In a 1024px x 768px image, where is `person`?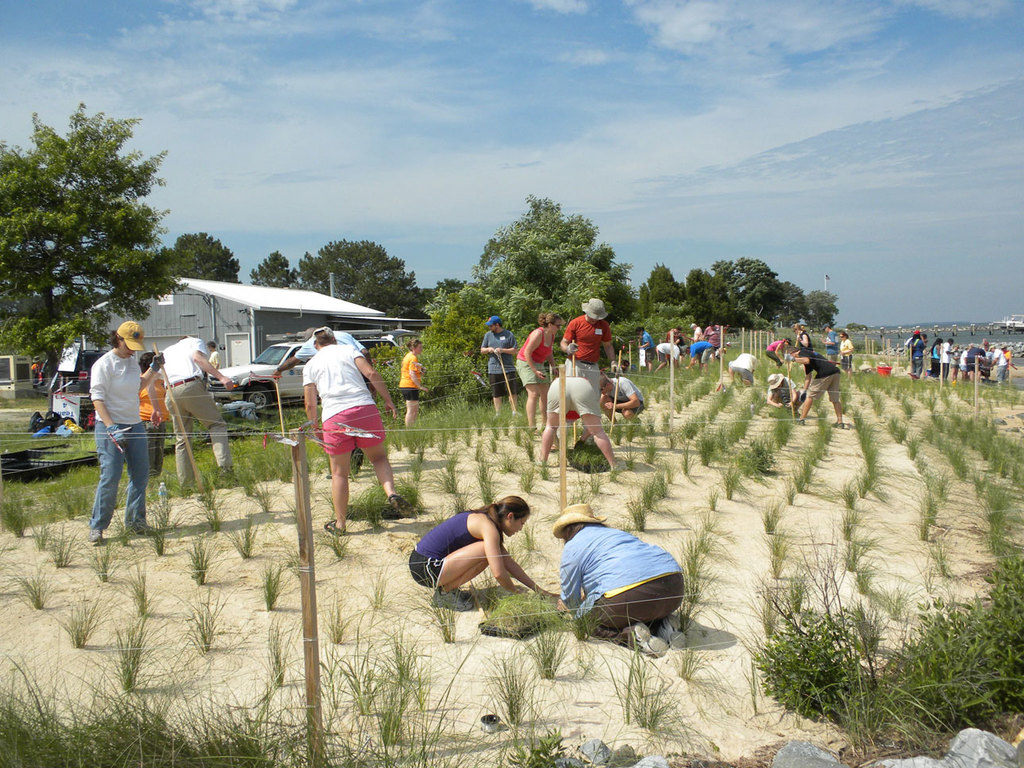
410,497,545,603.
